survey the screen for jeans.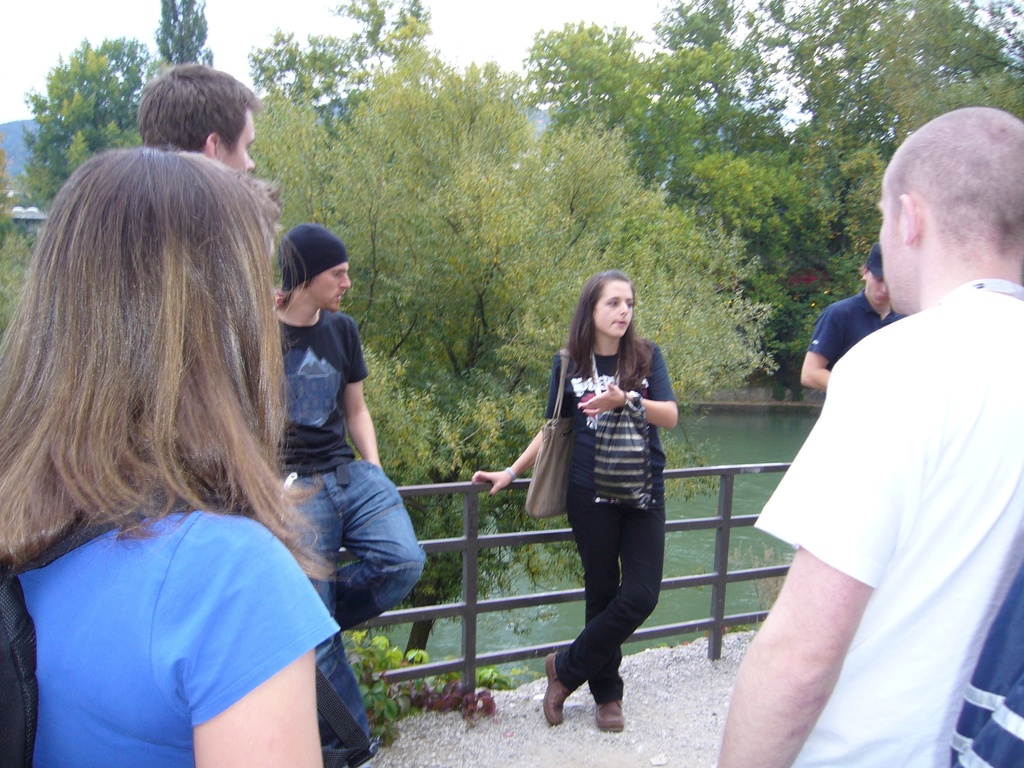
Survey found: 287,456,426,744.
